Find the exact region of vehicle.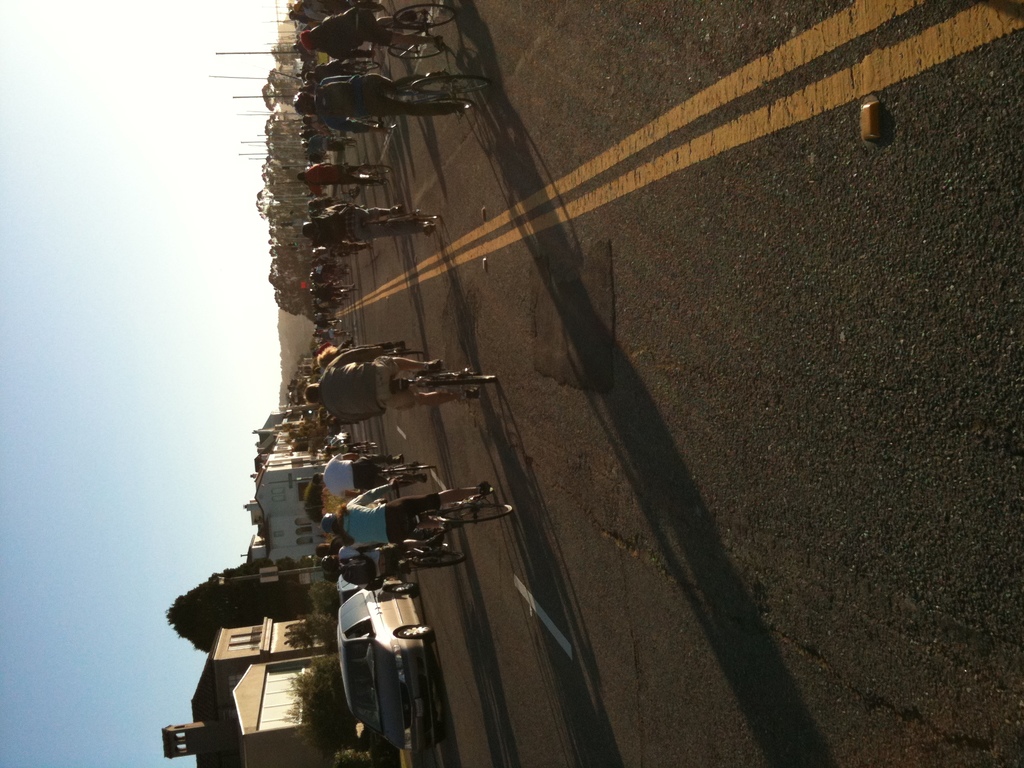
Exact region: l=335, t=579, r=432, b=760.
